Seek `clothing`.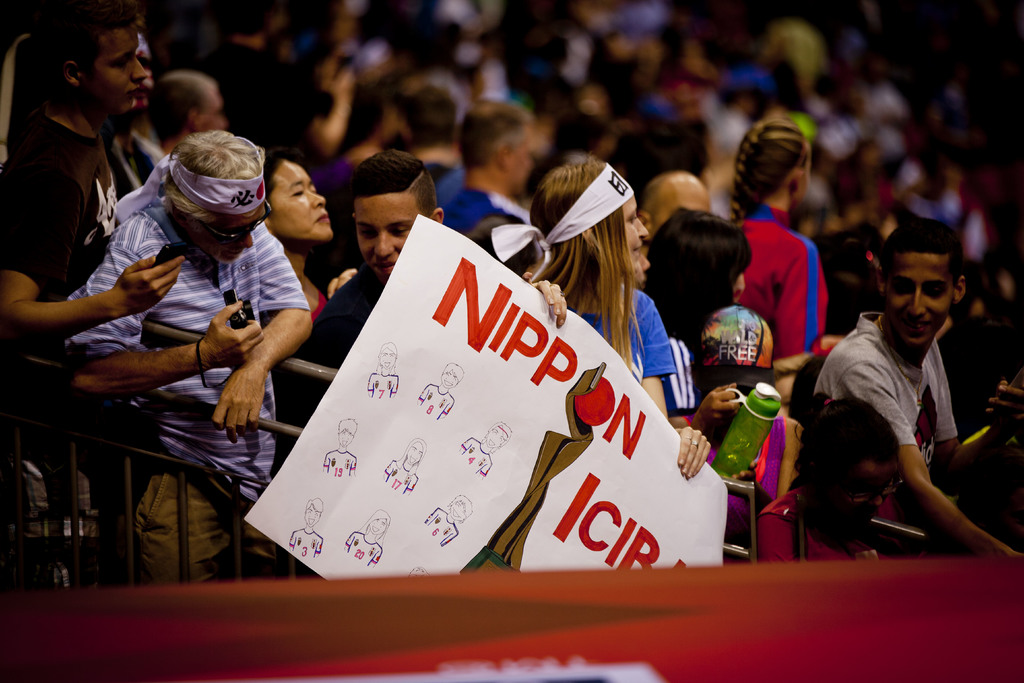
Rect(810, 304, 961, 462).
